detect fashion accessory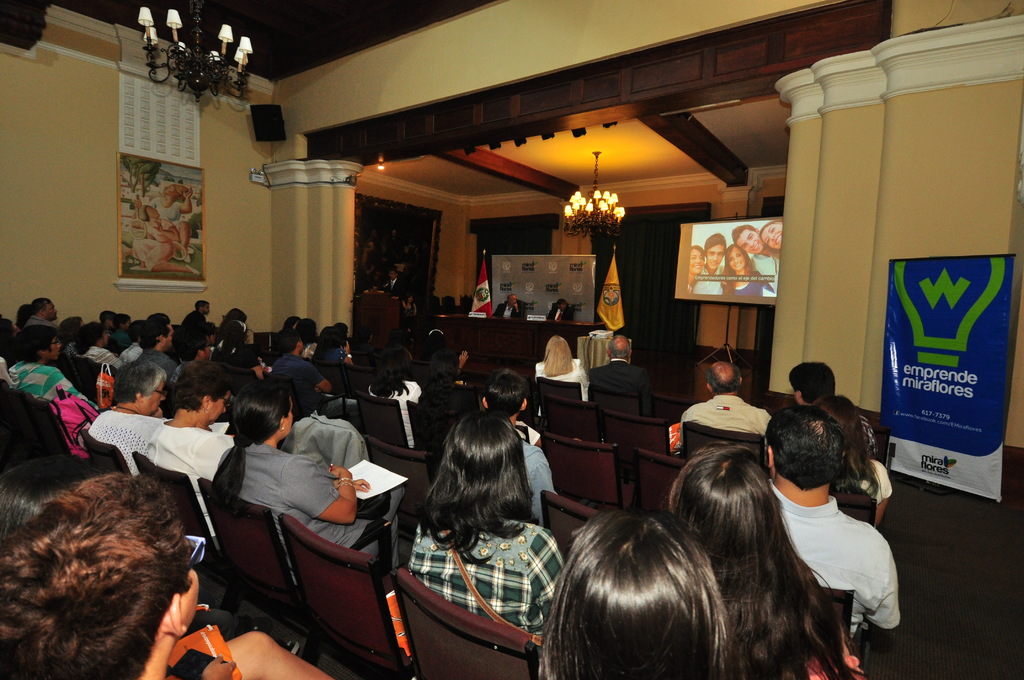
region(202, 405, 211, 414)
